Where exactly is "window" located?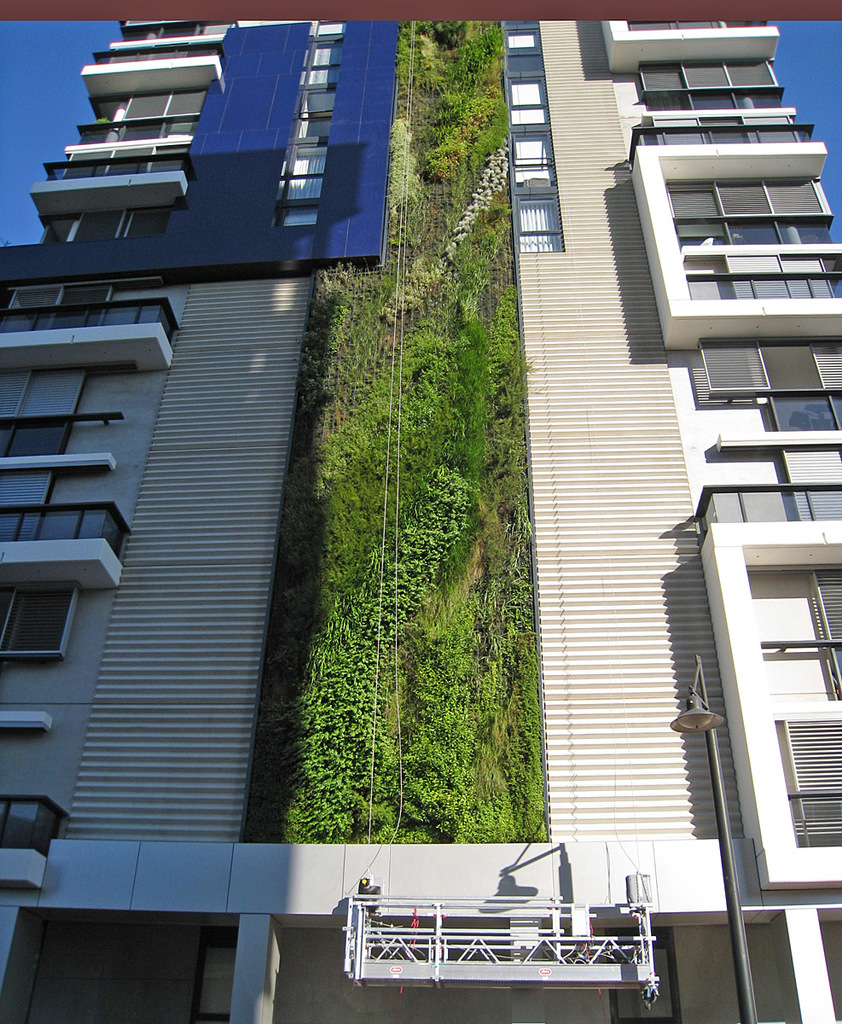
Its bounding box is (784, 723, 841, 841).
